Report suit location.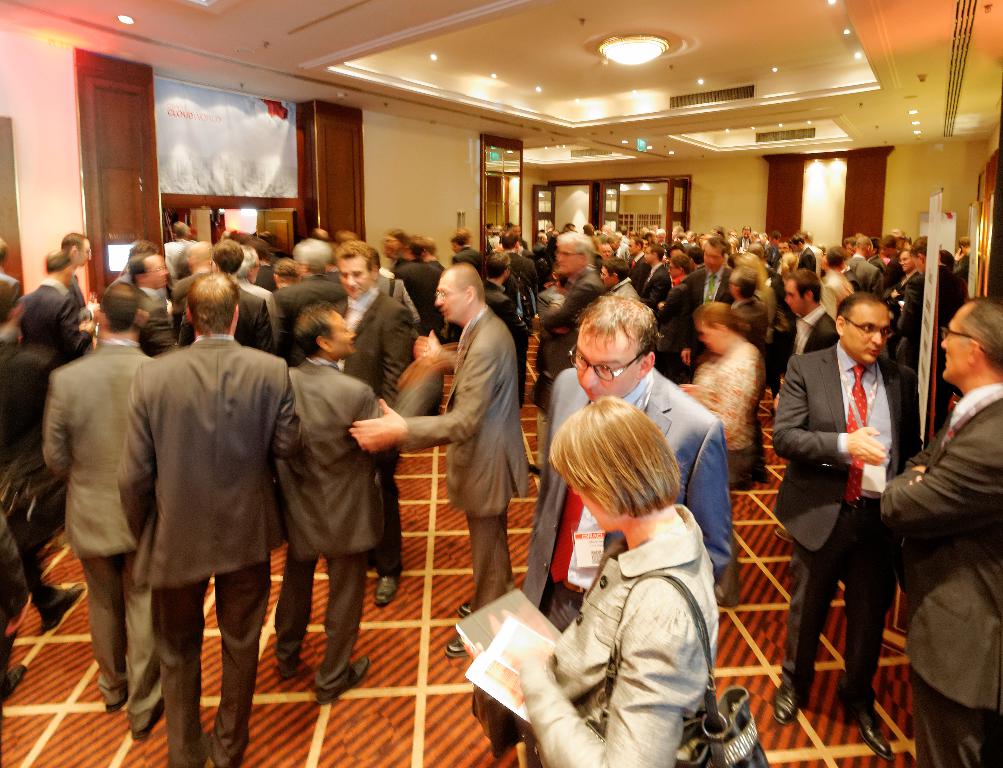
Report: Rect(21, 281, 90, 350).
